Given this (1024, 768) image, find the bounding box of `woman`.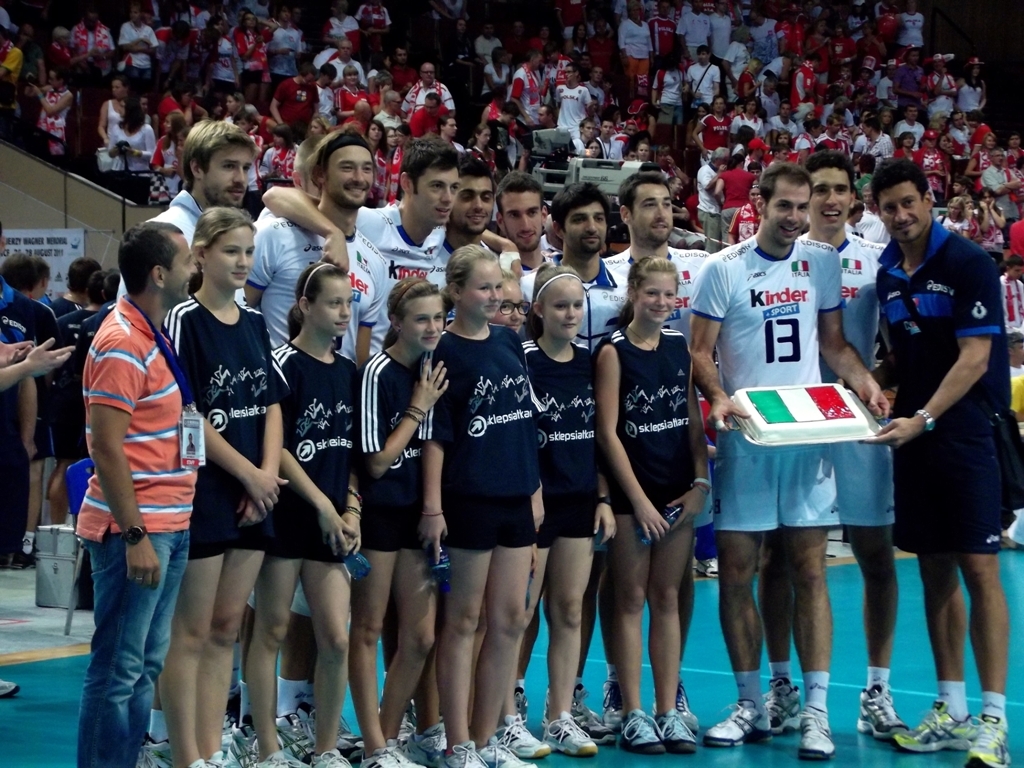
[109,94,160,168].
